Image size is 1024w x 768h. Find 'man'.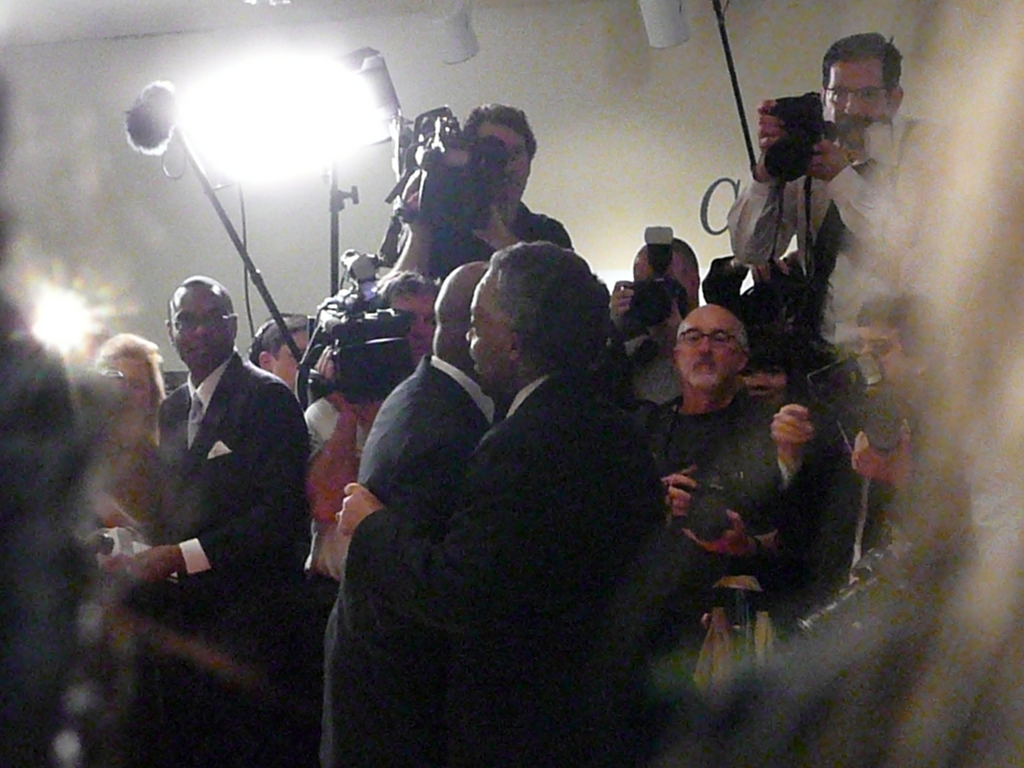
locate(608, 230, 710, 404).
